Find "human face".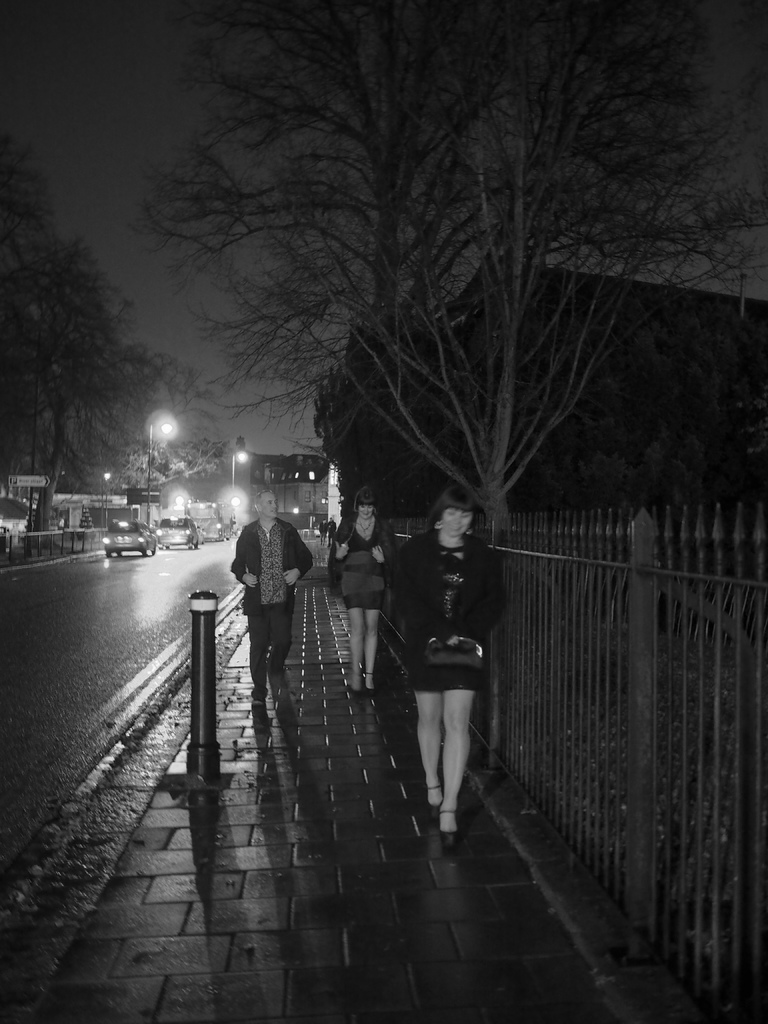
{"x1": 263, "y1": 493, "x2": 279, "y2": 519}.
